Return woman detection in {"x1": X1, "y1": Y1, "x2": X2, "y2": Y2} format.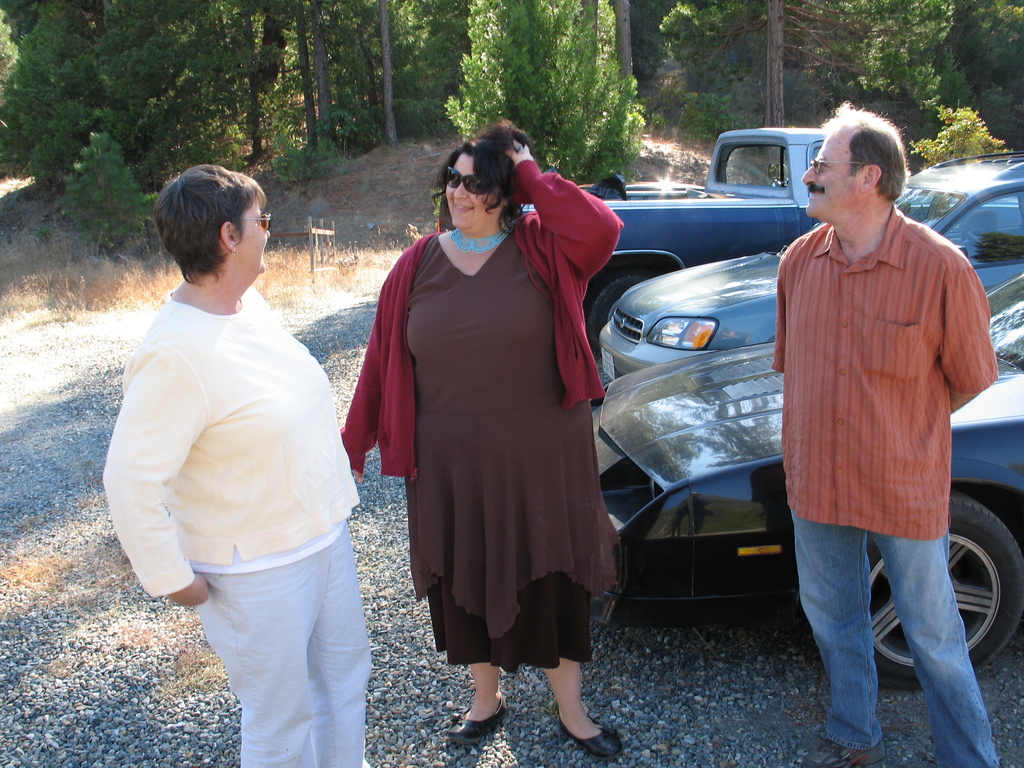
{"x1": 102, "y1": 165, "x2": 375, "y2": 767}.
